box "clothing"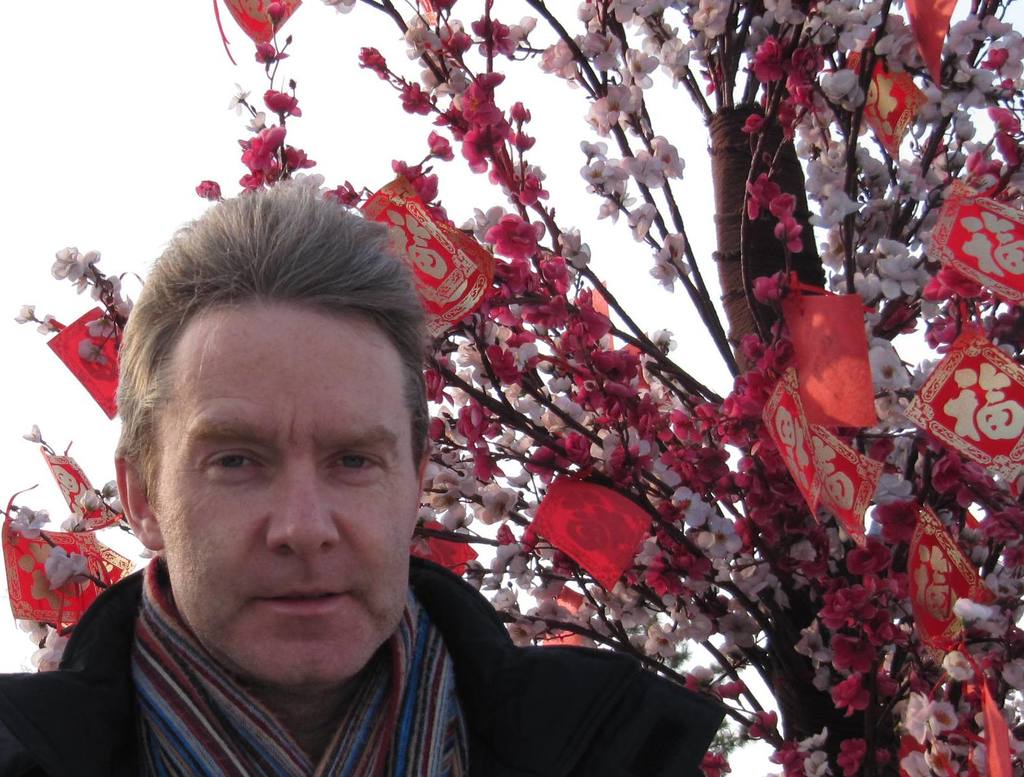
(0,551,724,776)
